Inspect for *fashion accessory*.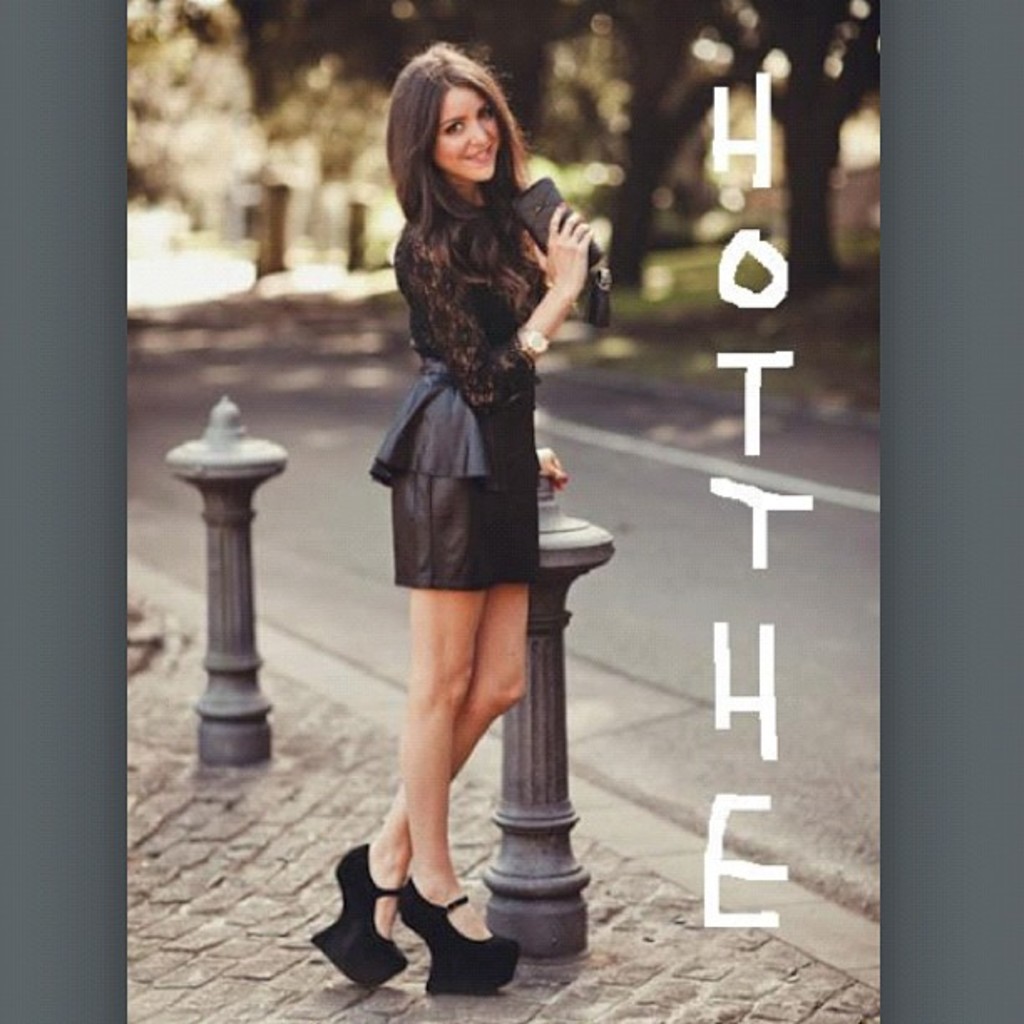
Inspection: [397,882,517,992].
